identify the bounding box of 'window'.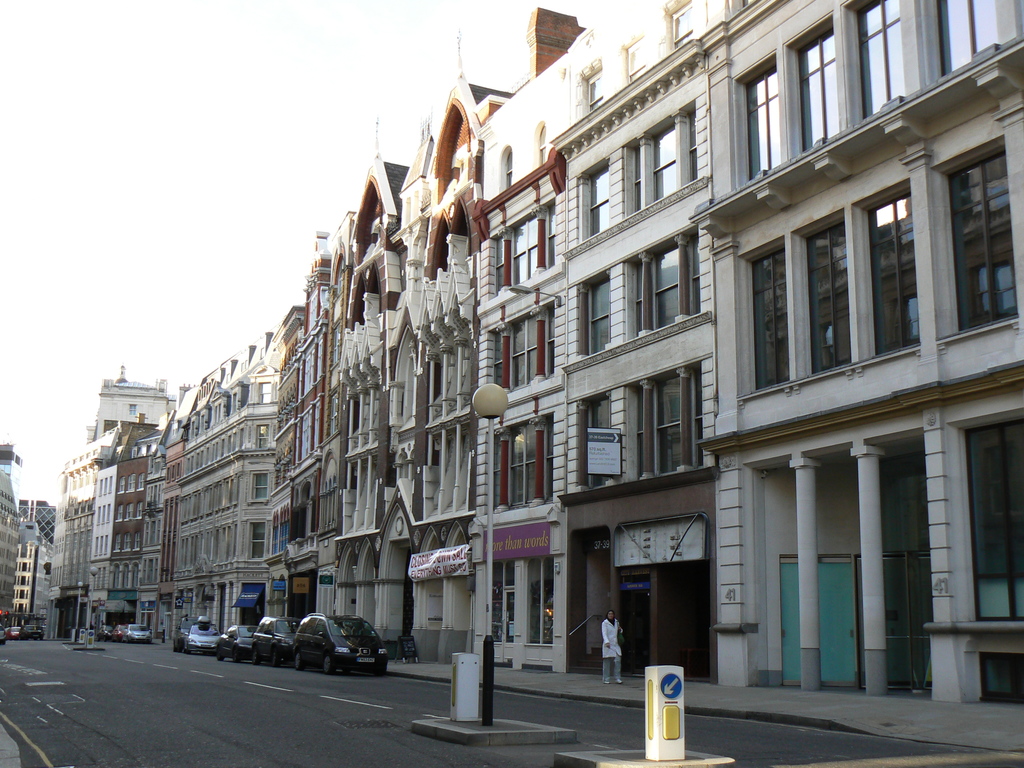
<box>630,130,689,207</box>.
